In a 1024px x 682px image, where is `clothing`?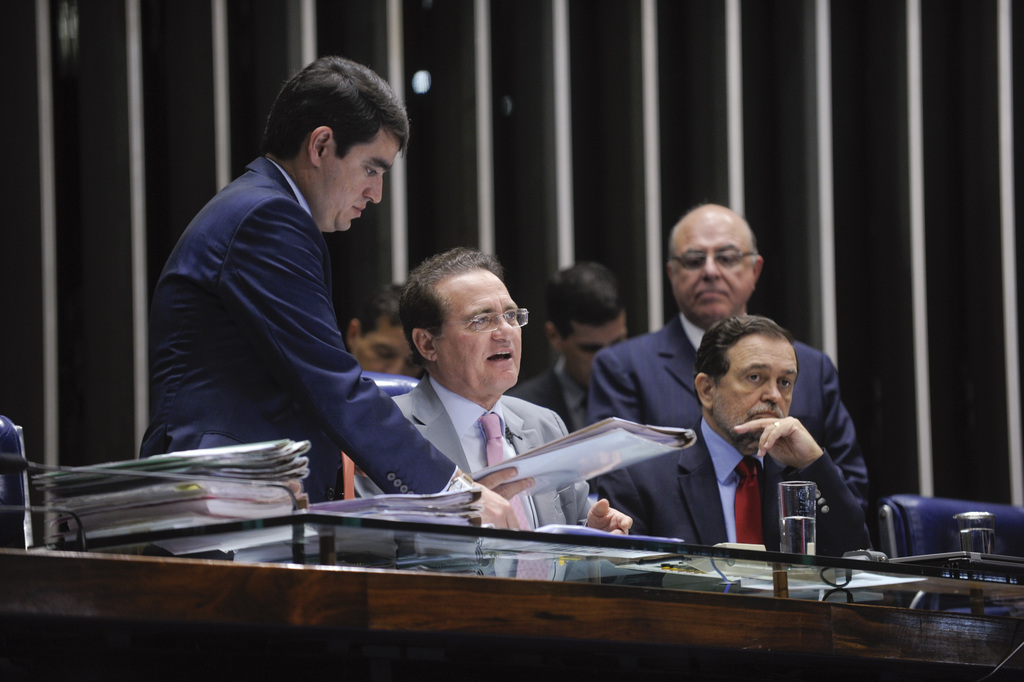
pyautogui.locateOnScreen(585, 309, 869, 512).
